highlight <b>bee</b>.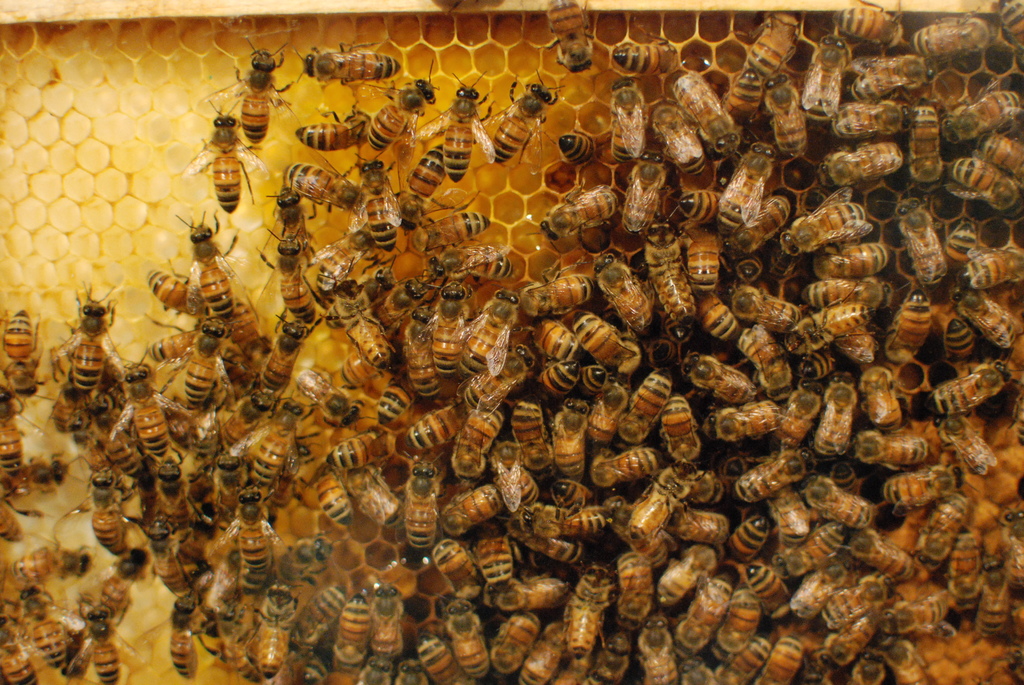
Highlighted region: x1=0, y1=381, x2=32, y2=480.
